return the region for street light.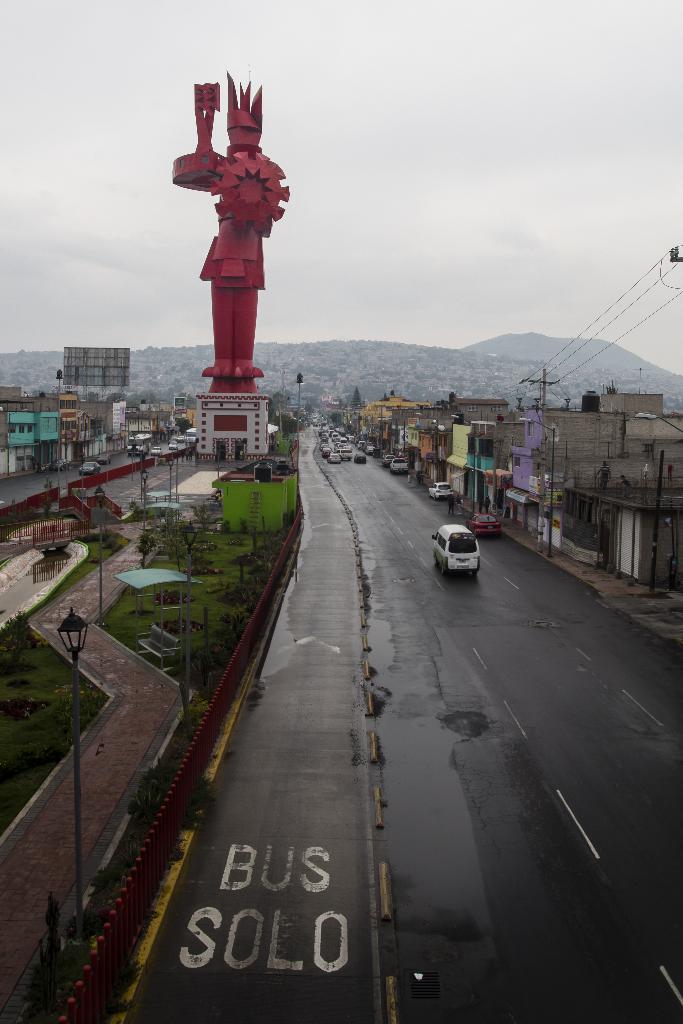
[167,456,174,505].
